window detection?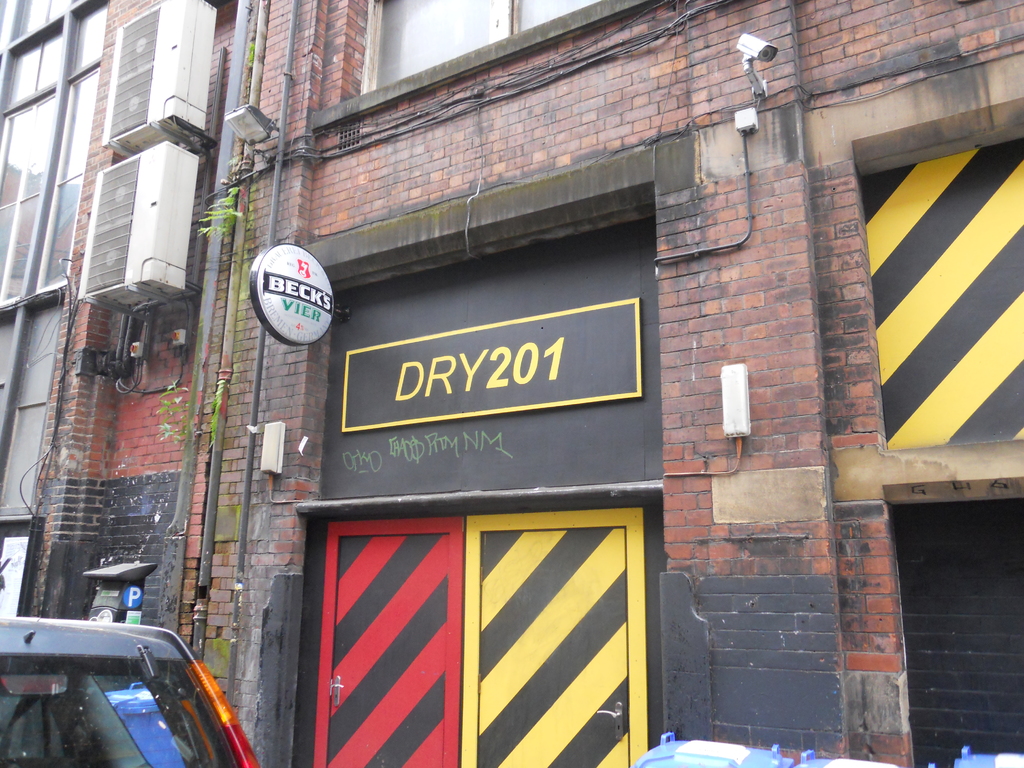
852:131:1023:456
